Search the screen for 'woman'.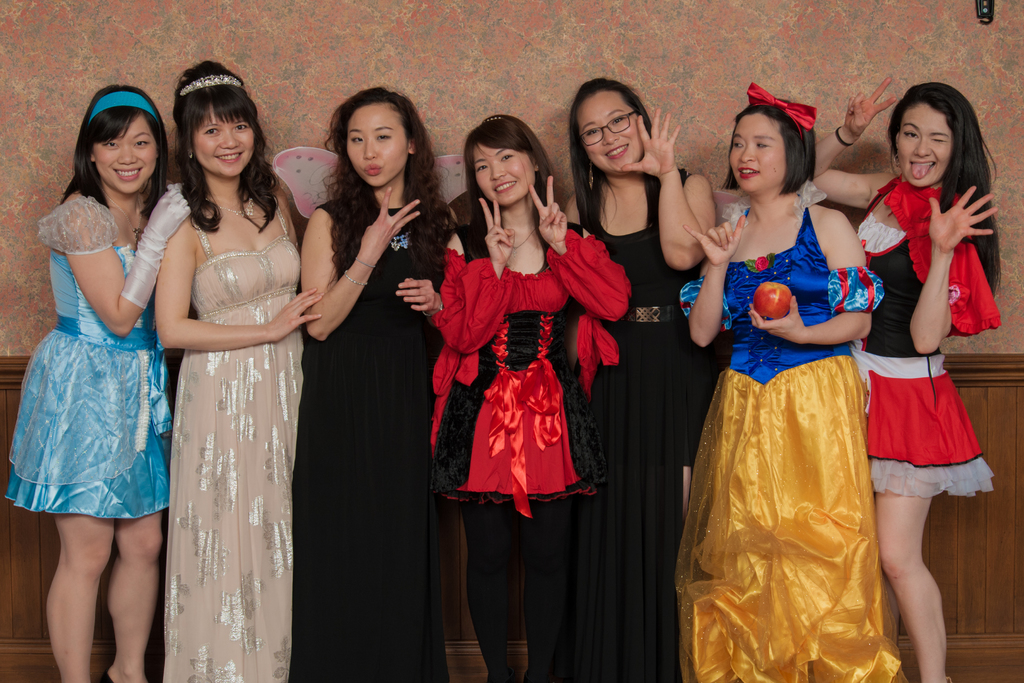
Found at l=134, t=85, r=312, b=682.
